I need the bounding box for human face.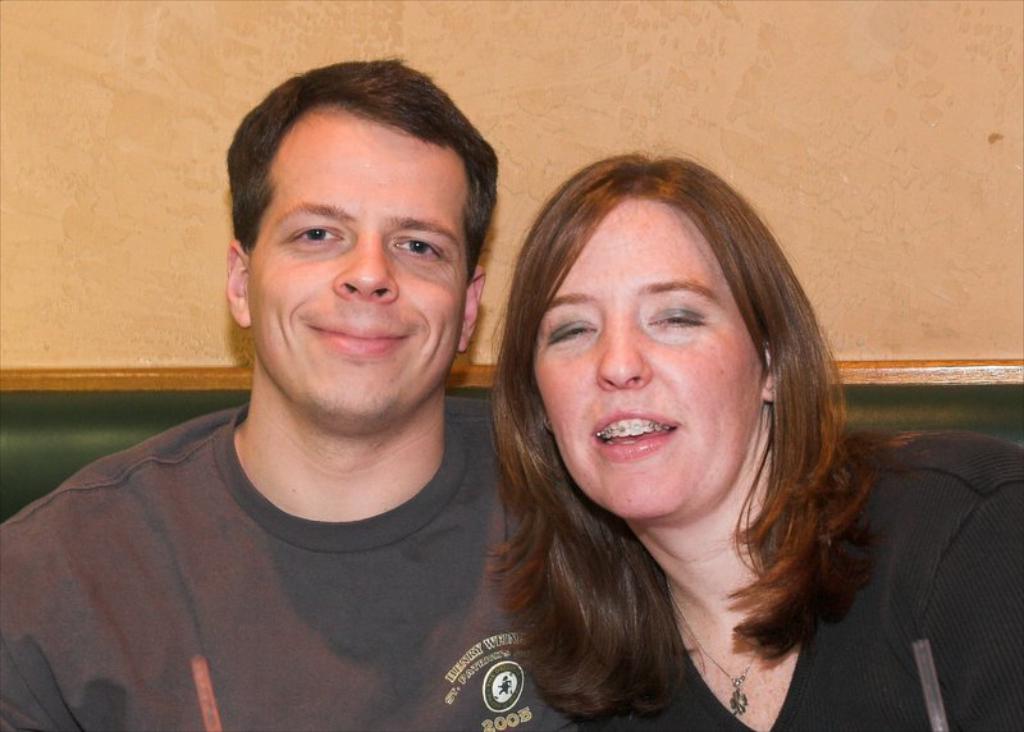
Here it is: 530,196,762,518.
